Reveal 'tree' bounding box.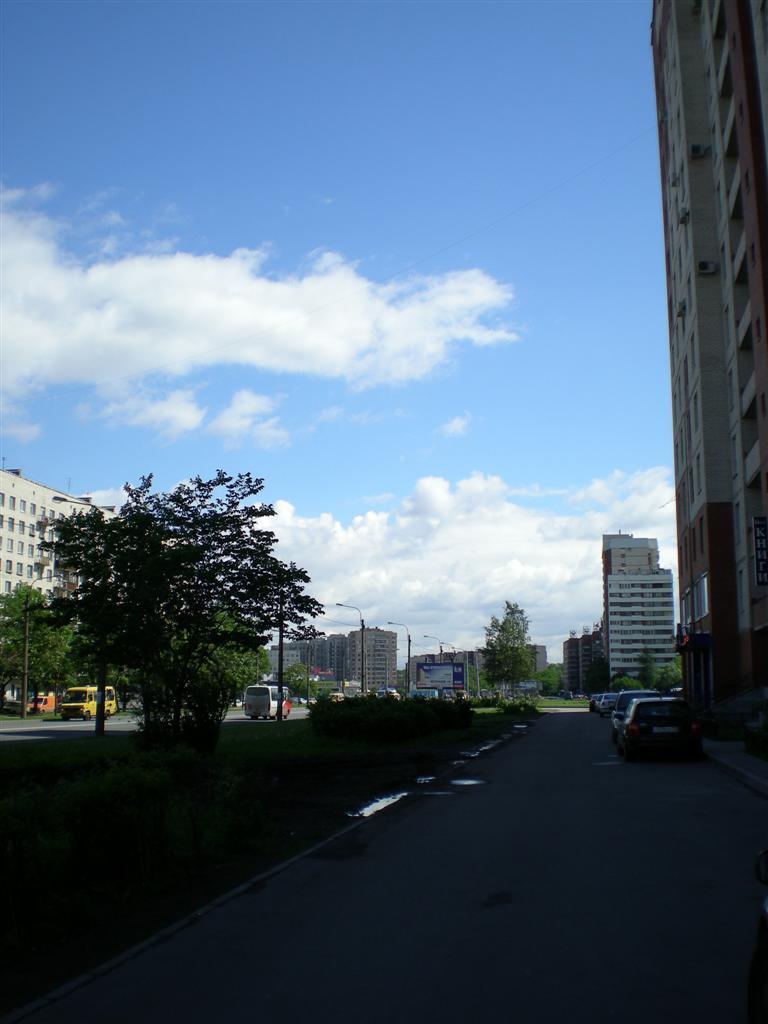
Revealed: box=[612, 674, 648, 699].
